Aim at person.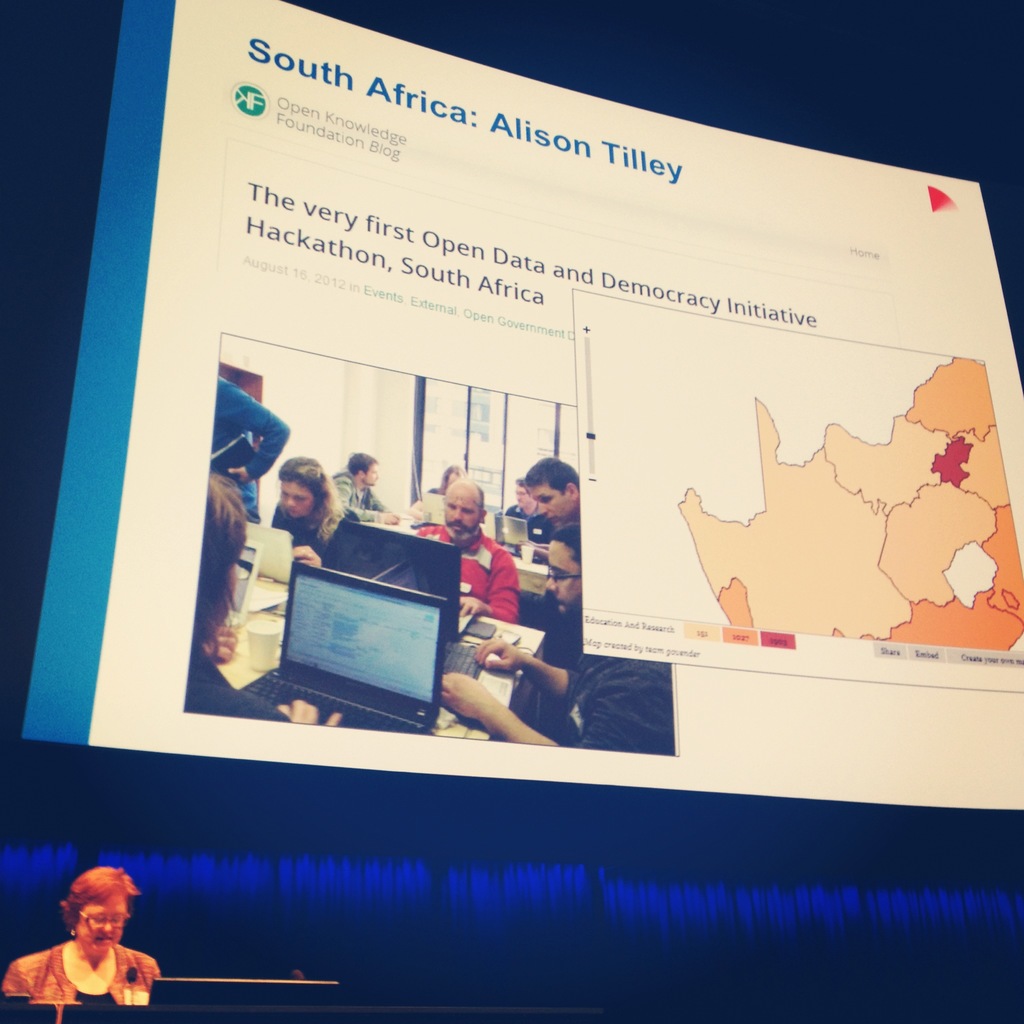
Aimed at (left=5, top=848, right=161, bottom=1018).
